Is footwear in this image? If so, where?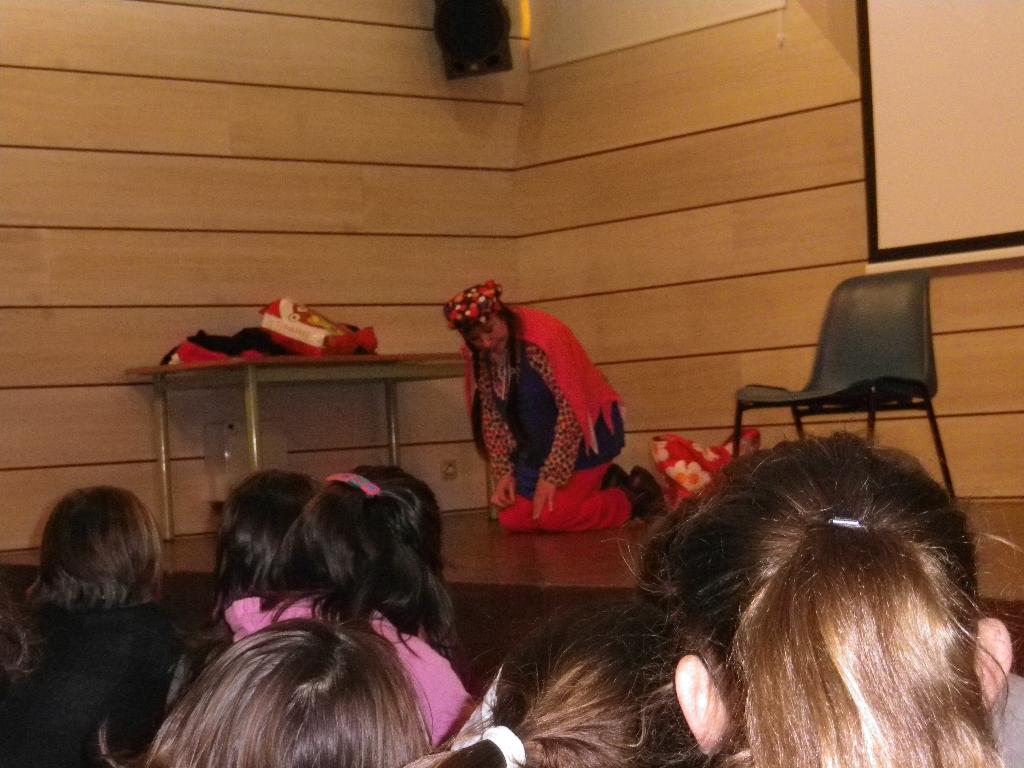
Yes, at (left=627, top=462, right=671, bottom=518).
